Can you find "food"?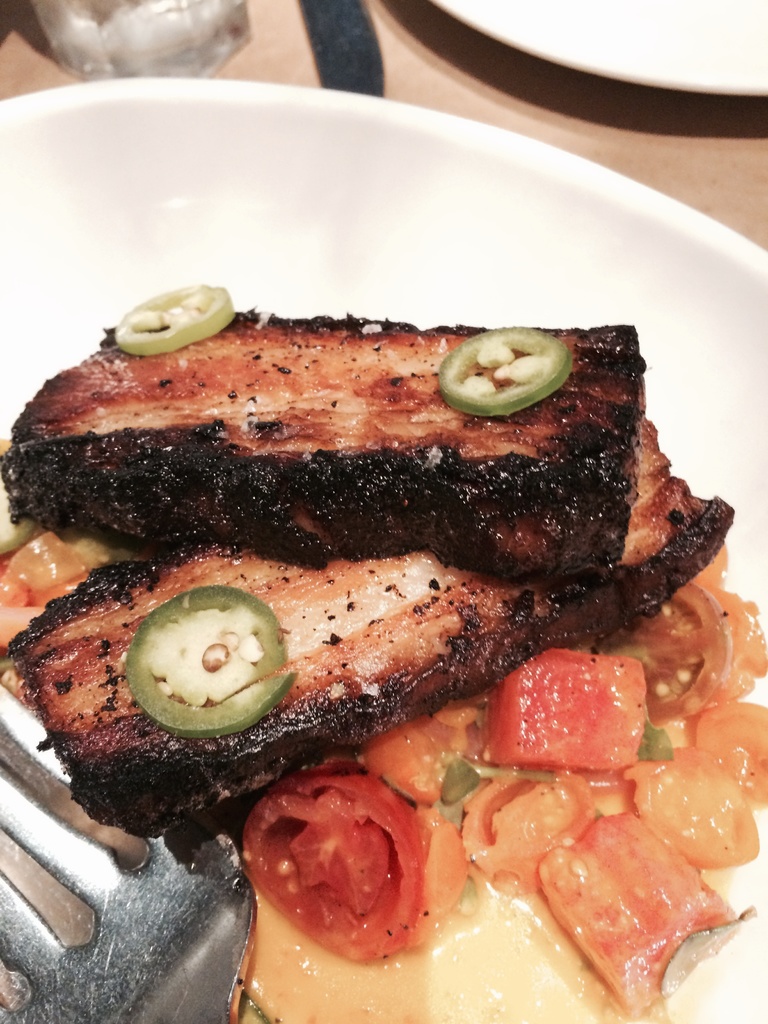
Yes, bounding box: [left=0, top=492, right=767, bottom=1023].
